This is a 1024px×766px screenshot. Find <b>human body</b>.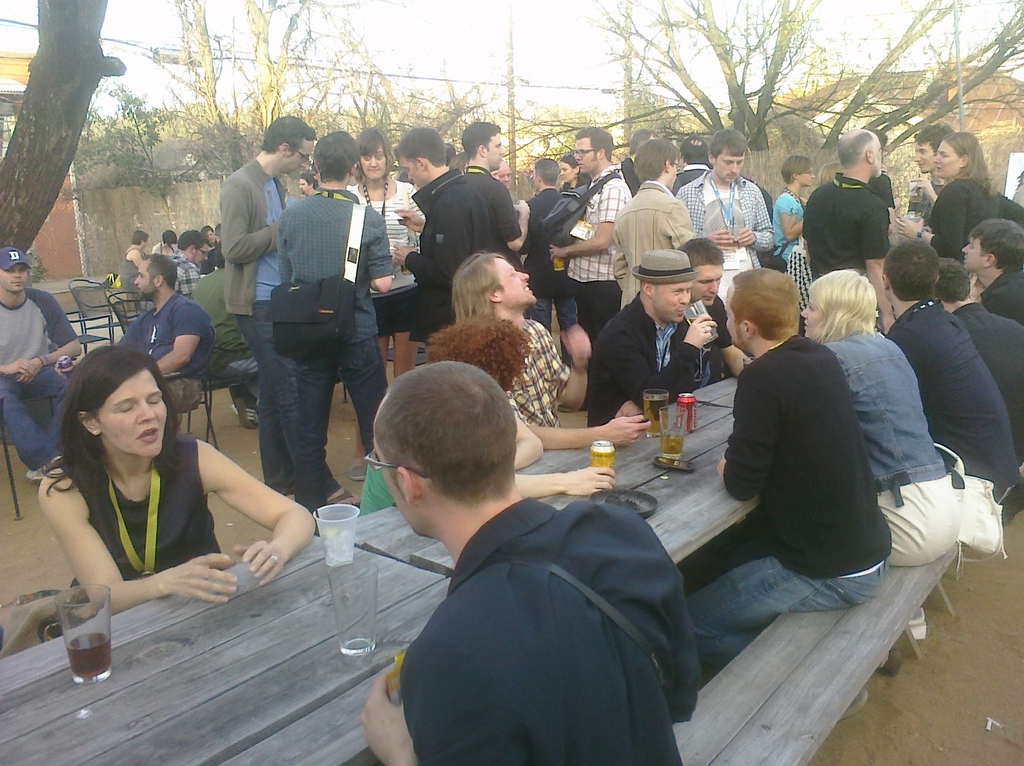
Bounding box: (x1=685, y1=335, x2=881, y2=675).
